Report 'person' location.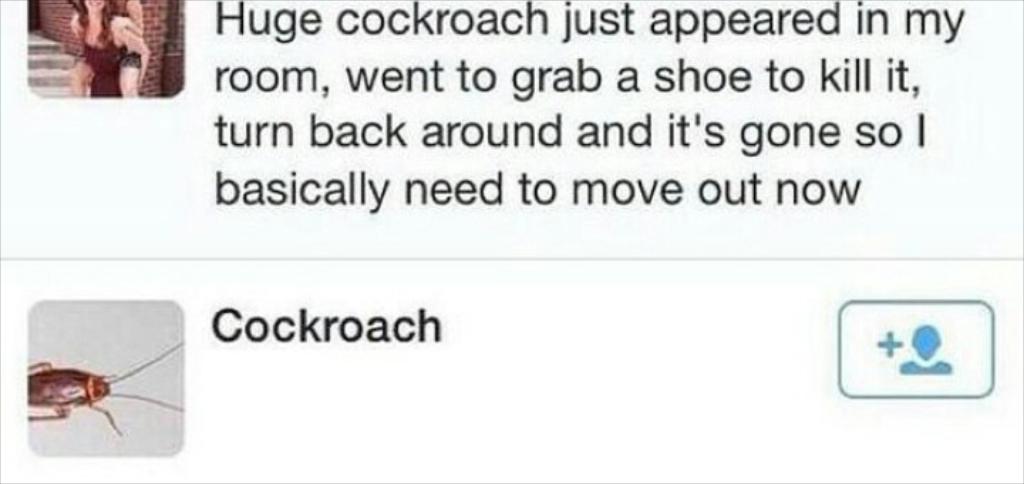
Report: x1=68 y1=0 x2=146 y2=100.
